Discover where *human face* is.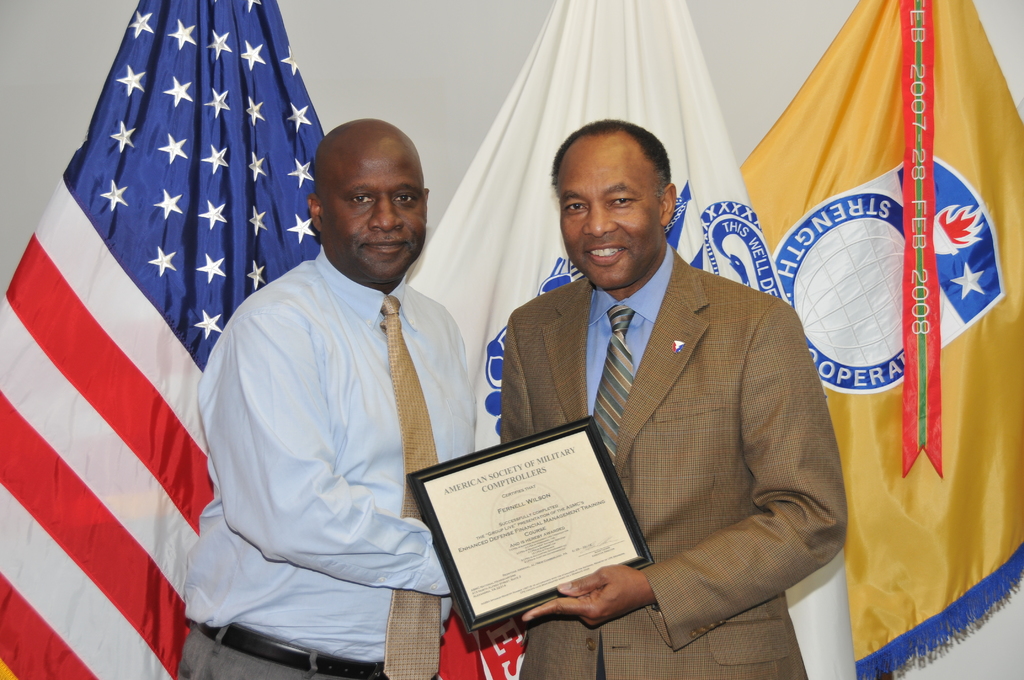
Discovered at x1=322, y1=152, x2=429, y2=274.
